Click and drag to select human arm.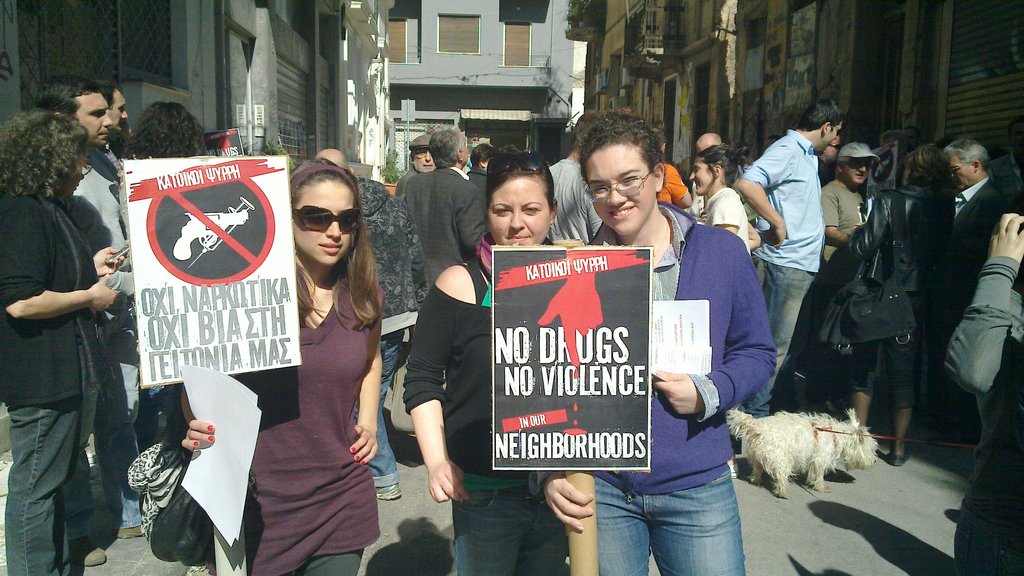
Selection: box=[94, 230, 127, 277].
